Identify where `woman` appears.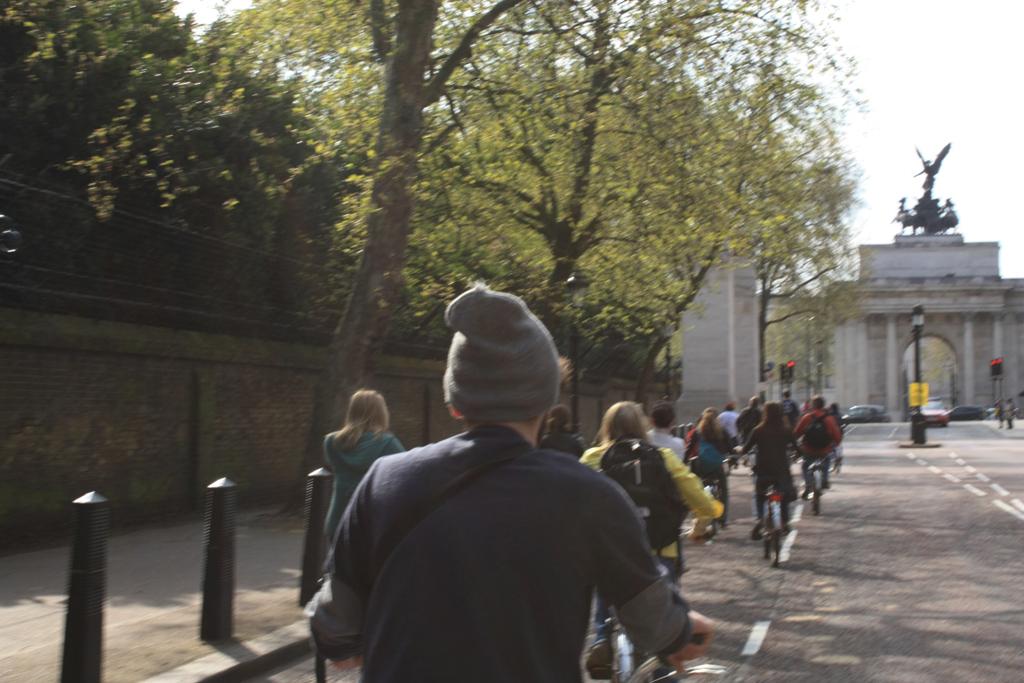
Appears at {"left": 320, "top": 388, "right": 405, "bottom": 549}.
